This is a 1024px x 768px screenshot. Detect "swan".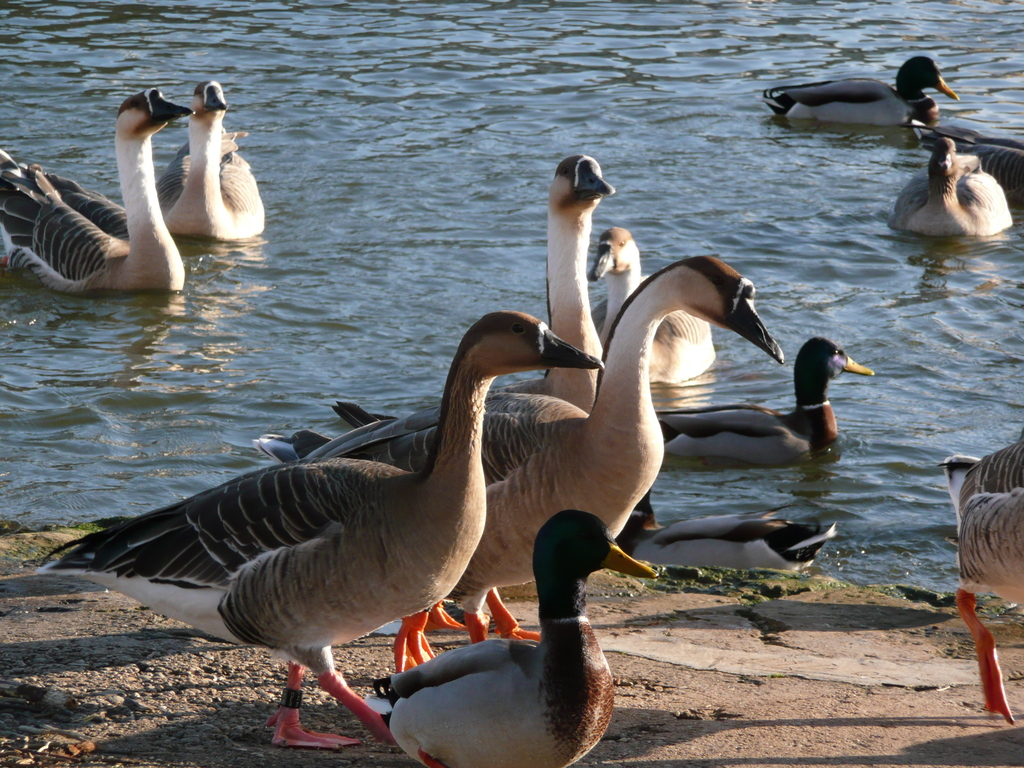
{"left": 281, "top": 151, "right": 617, "bottom": 685}.
